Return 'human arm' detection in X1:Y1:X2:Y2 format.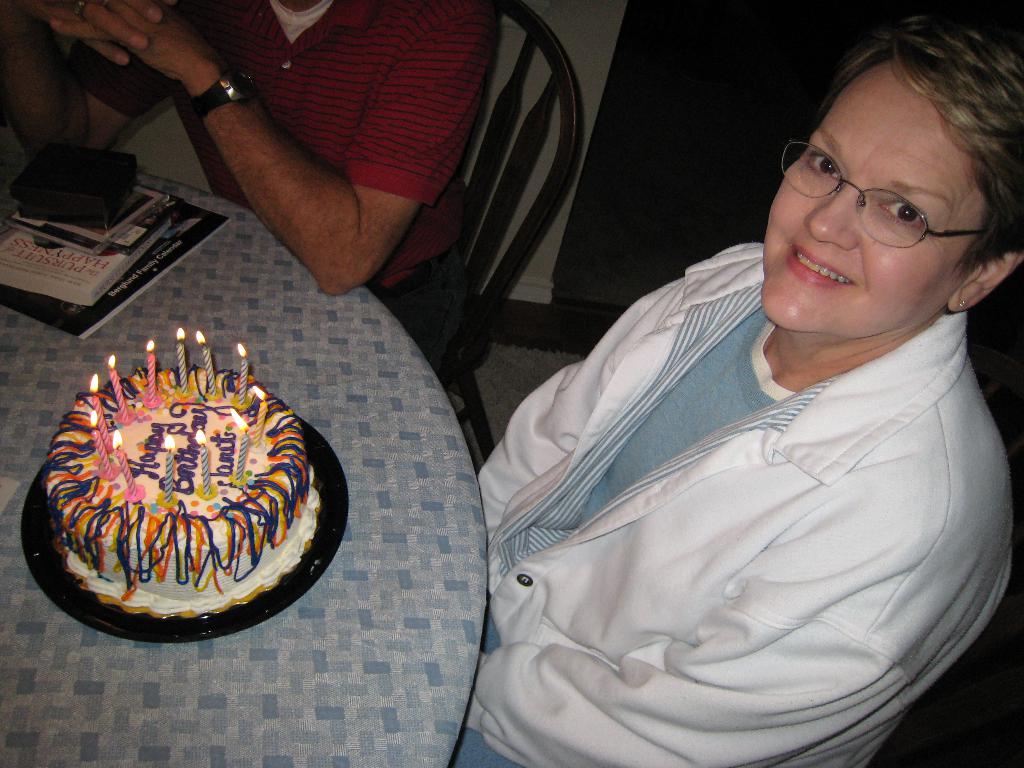
465:236:762:596.
